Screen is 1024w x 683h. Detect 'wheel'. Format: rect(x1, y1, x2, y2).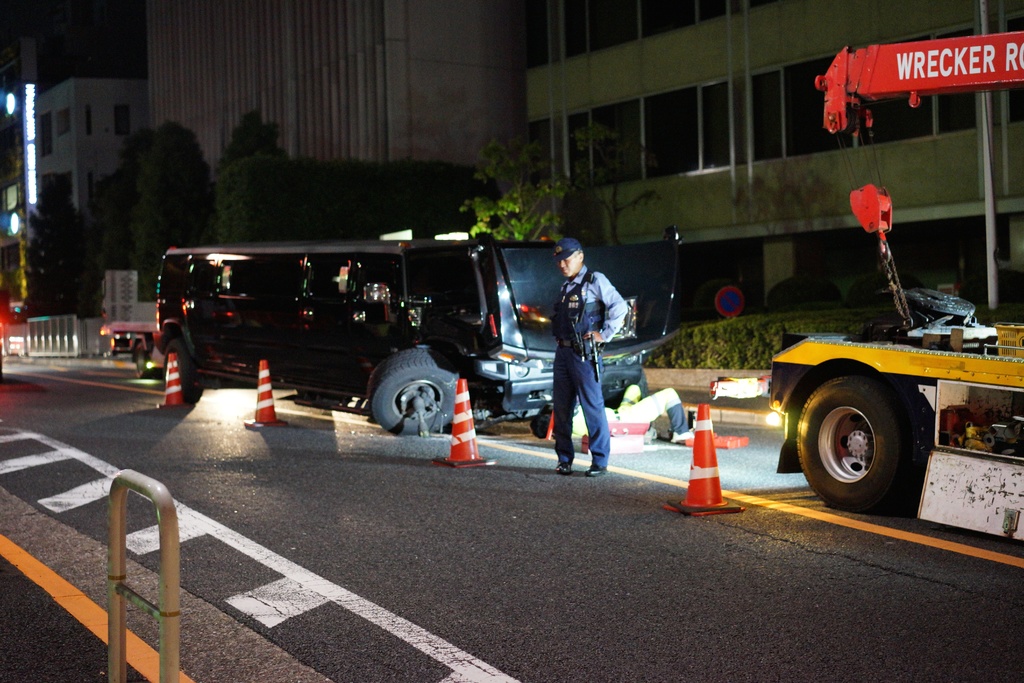
rect(135, 341, 152, 379).
